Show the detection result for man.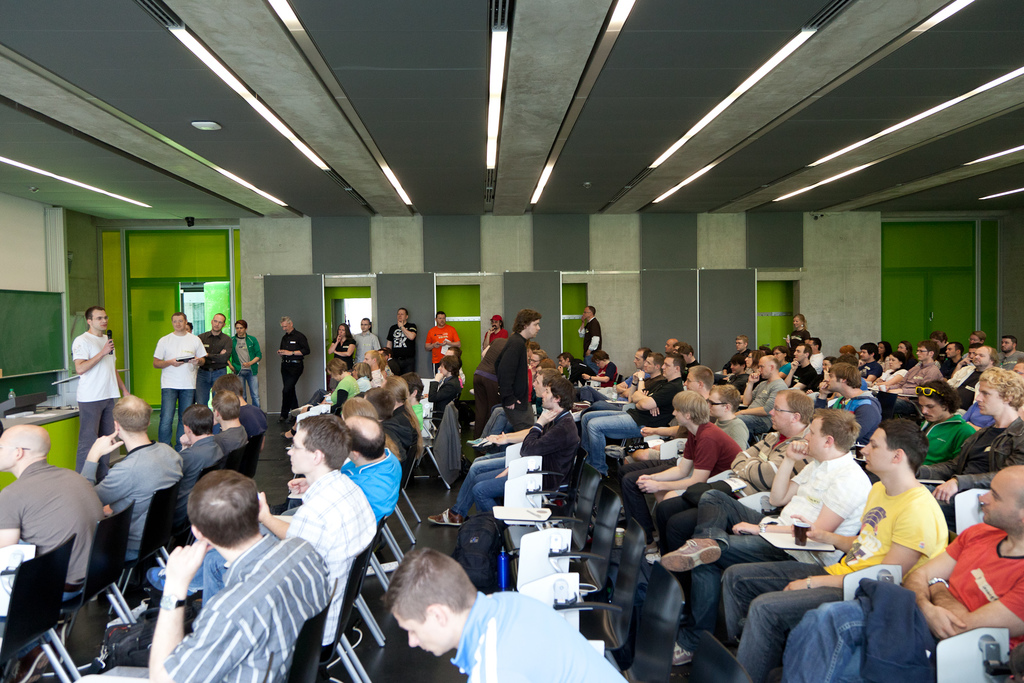
bbox=(0, 421, 115, 605).
